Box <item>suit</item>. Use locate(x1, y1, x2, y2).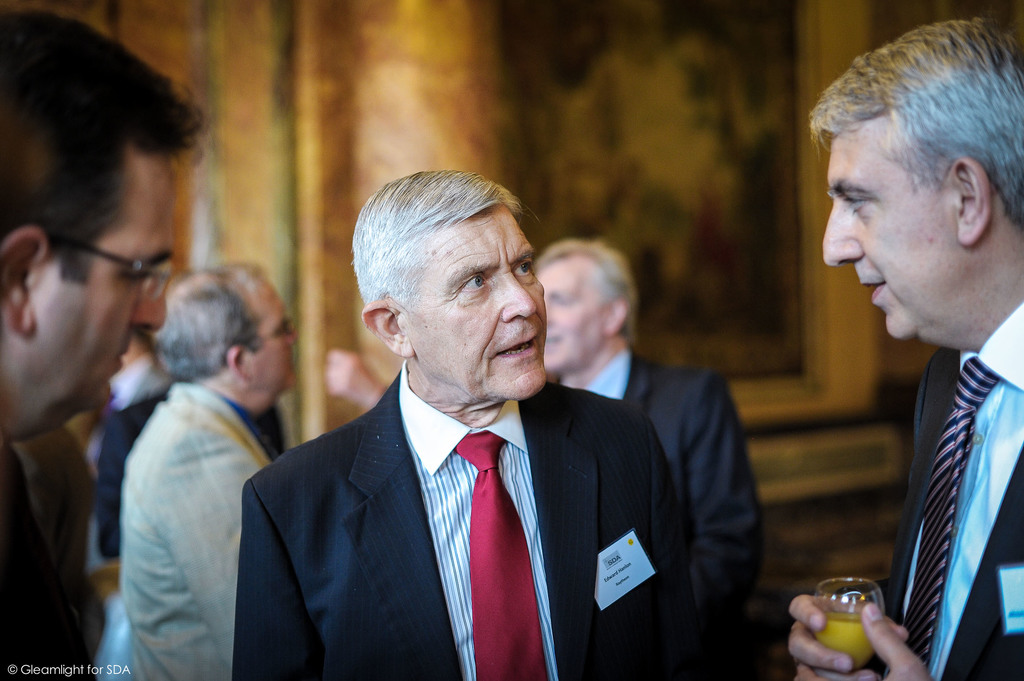
locate(119, 383, 282, 680).
